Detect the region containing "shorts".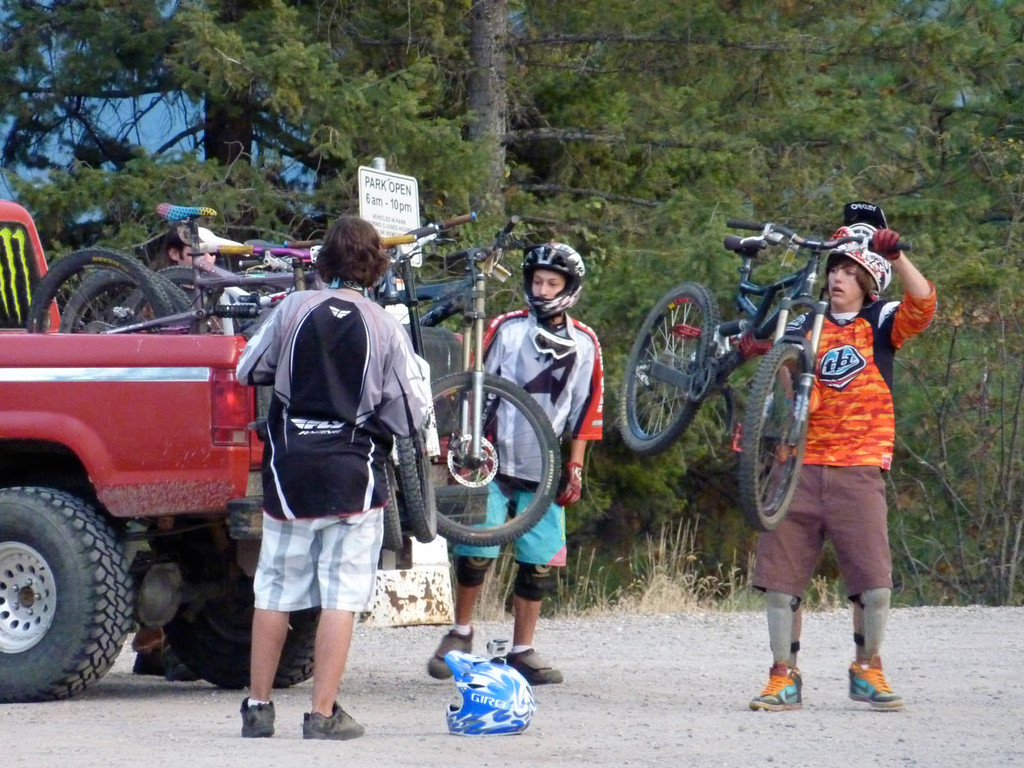
BBox(445, 484, 568, 569).
